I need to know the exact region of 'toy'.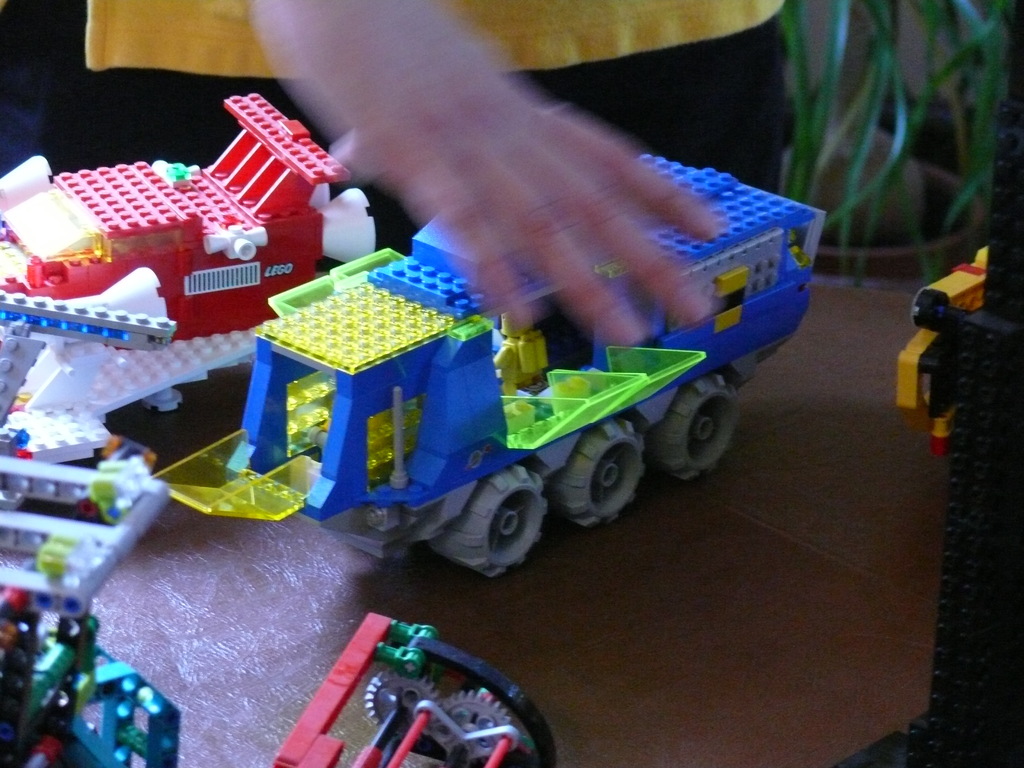
Region: <bbox>0, 447, 184, 767</bbox>.
